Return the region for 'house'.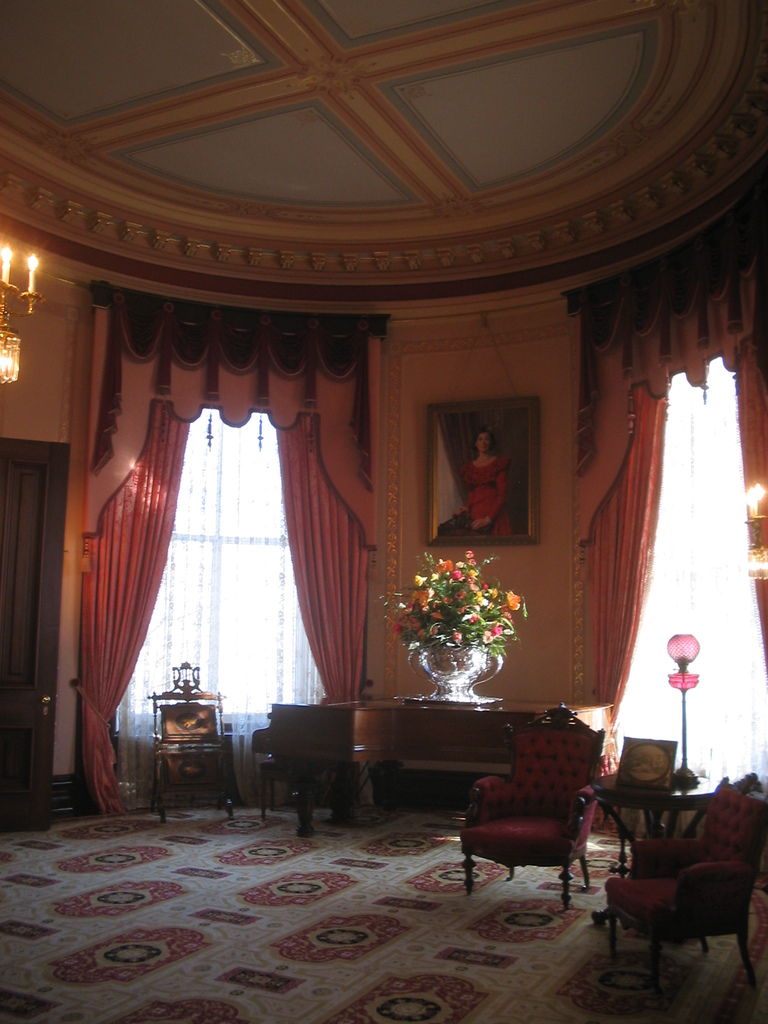
x1=2, y1=0, x2=767, y2=1023.
